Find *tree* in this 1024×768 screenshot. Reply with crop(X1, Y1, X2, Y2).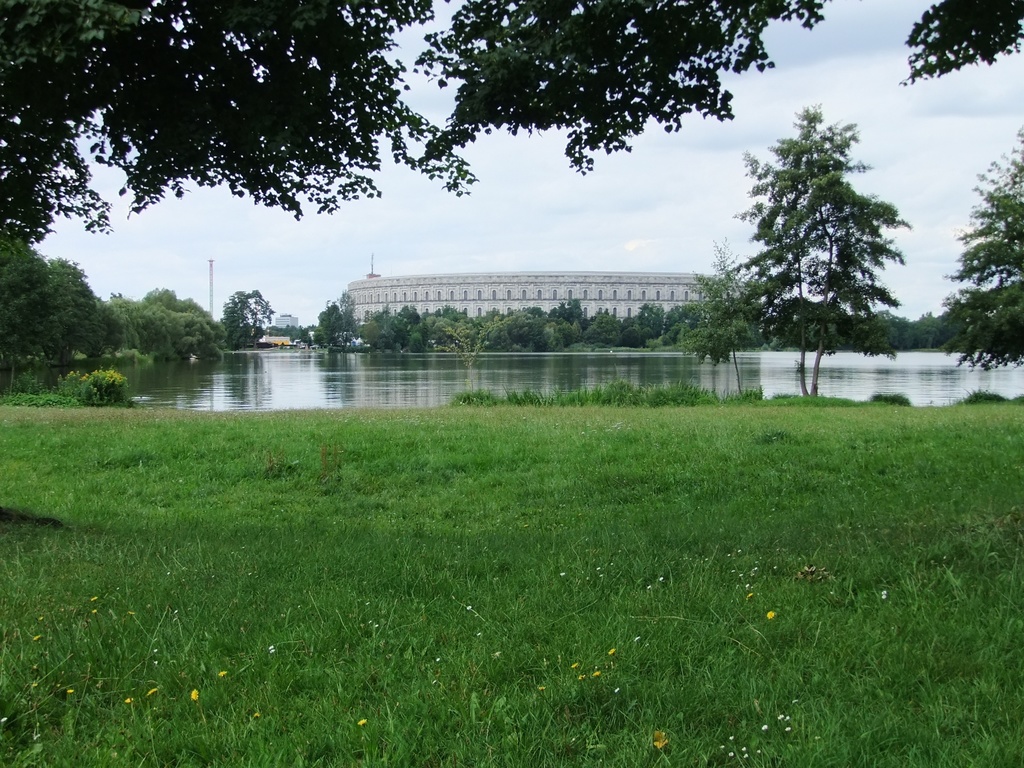
crop(224, 281, 285, 355).
